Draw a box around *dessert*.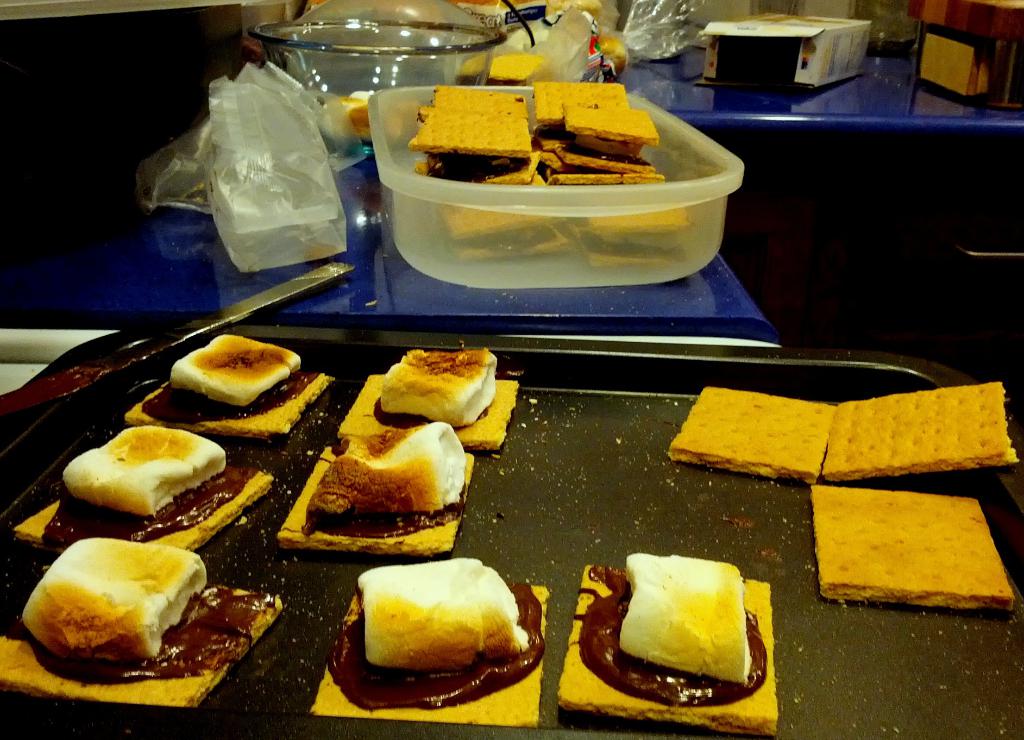
x1=122 y1=335 x2=332 y2=433.
